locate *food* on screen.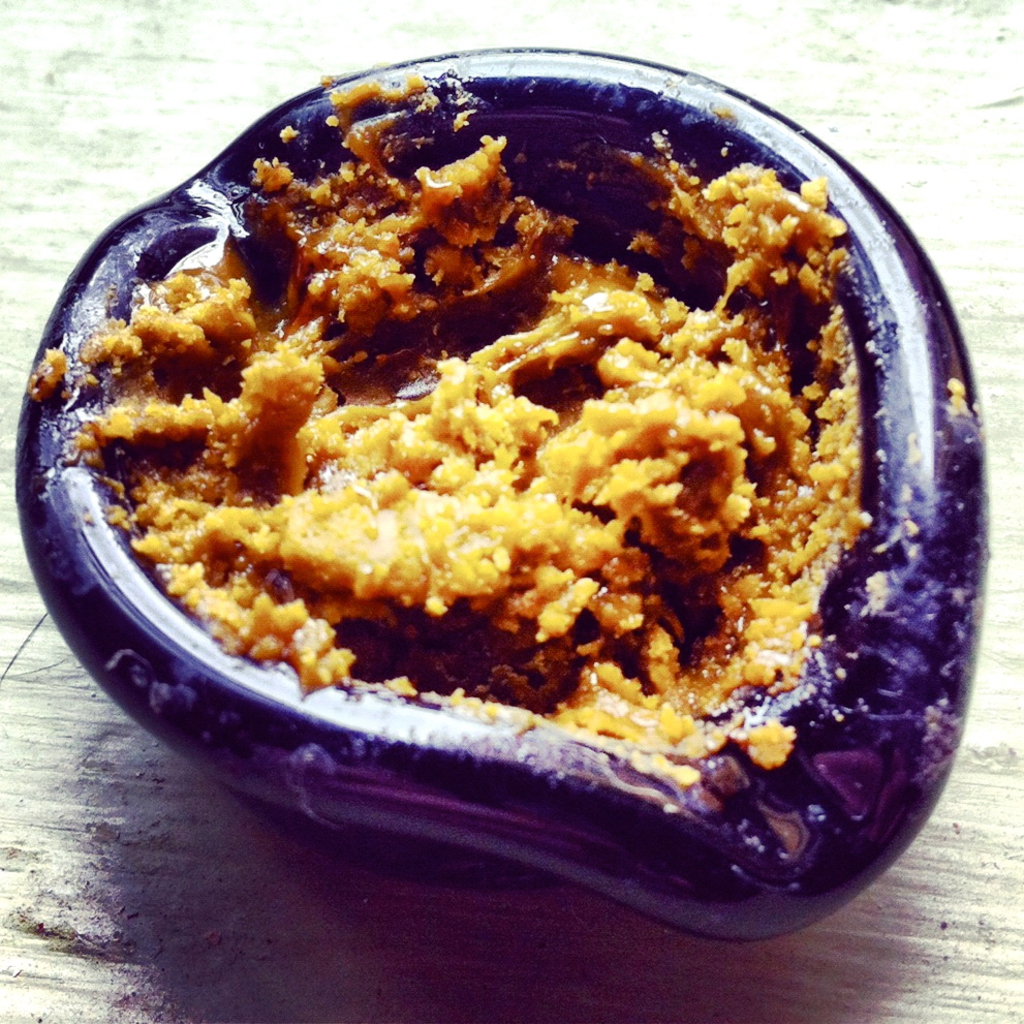
On screen at [32, 84, 902, 861].
